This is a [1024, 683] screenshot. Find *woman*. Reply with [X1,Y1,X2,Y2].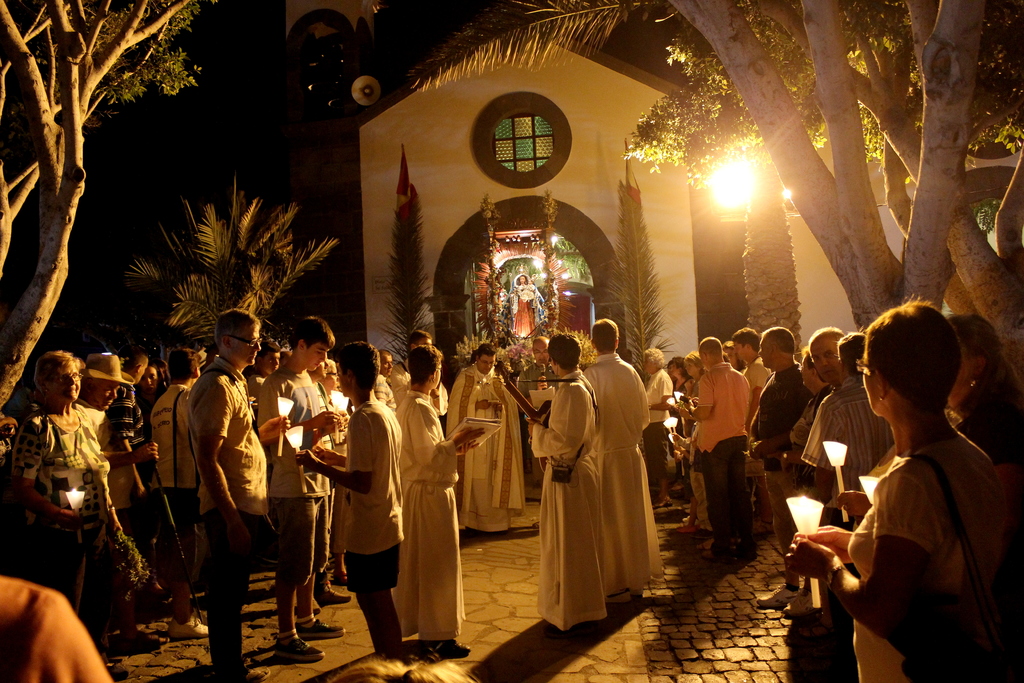
[682,346,702,435].
